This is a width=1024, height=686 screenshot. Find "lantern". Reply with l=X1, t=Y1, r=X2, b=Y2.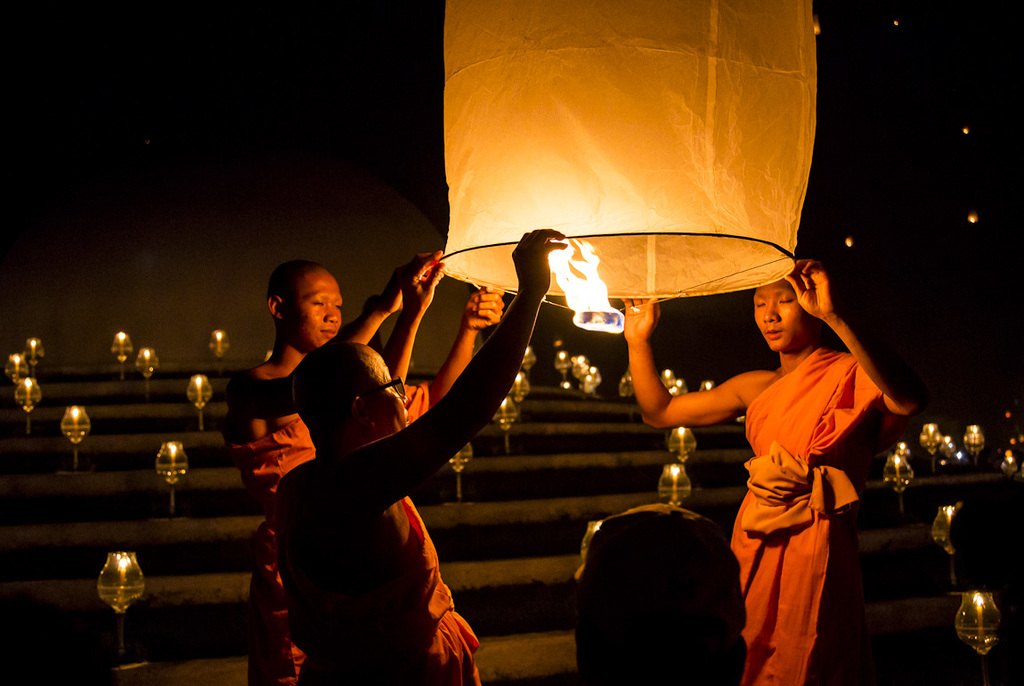
l=94, t=551, r=142, b=665.
